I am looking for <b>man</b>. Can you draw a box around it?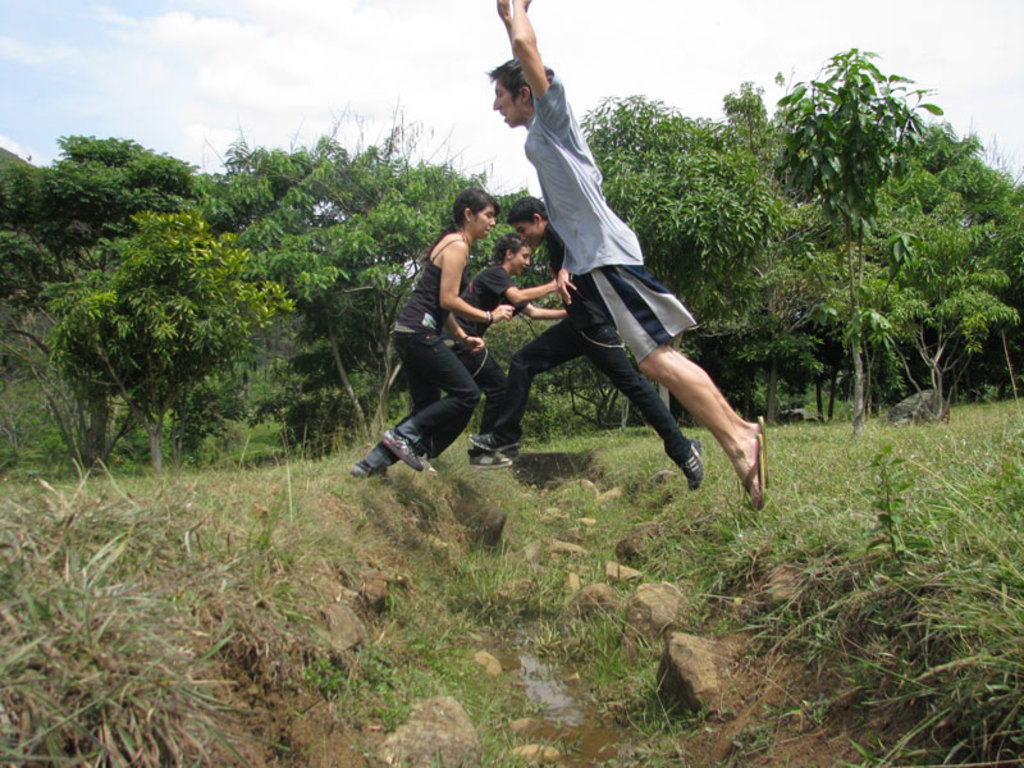
Sure, the bounding box is region(492, 0, 771, 521).
